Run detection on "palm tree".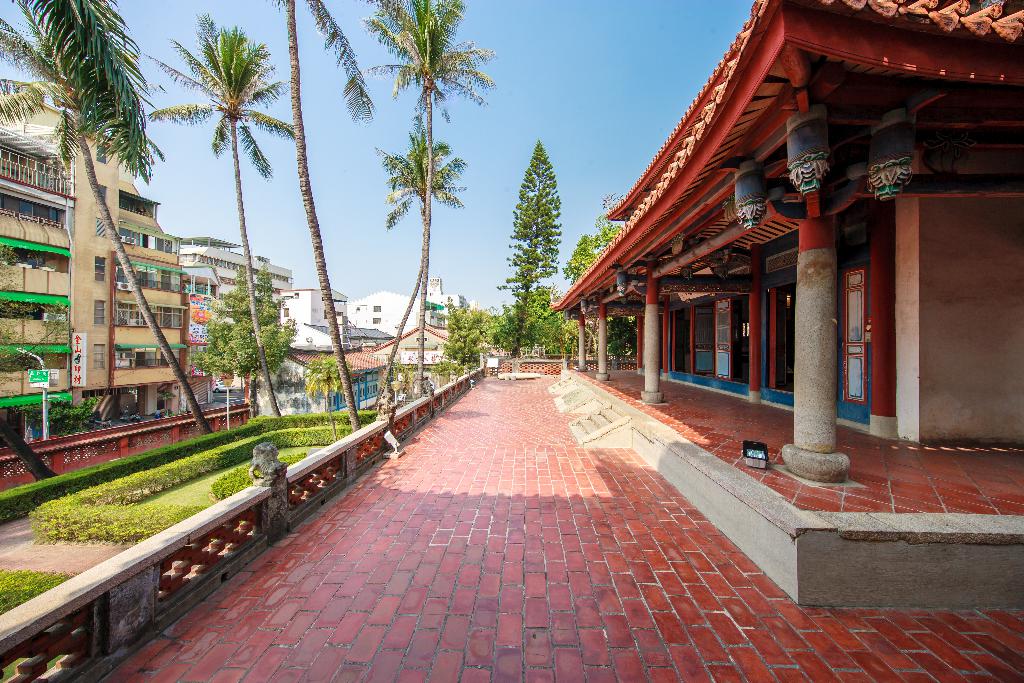
Result: box=[0, 0, 219, 436].
